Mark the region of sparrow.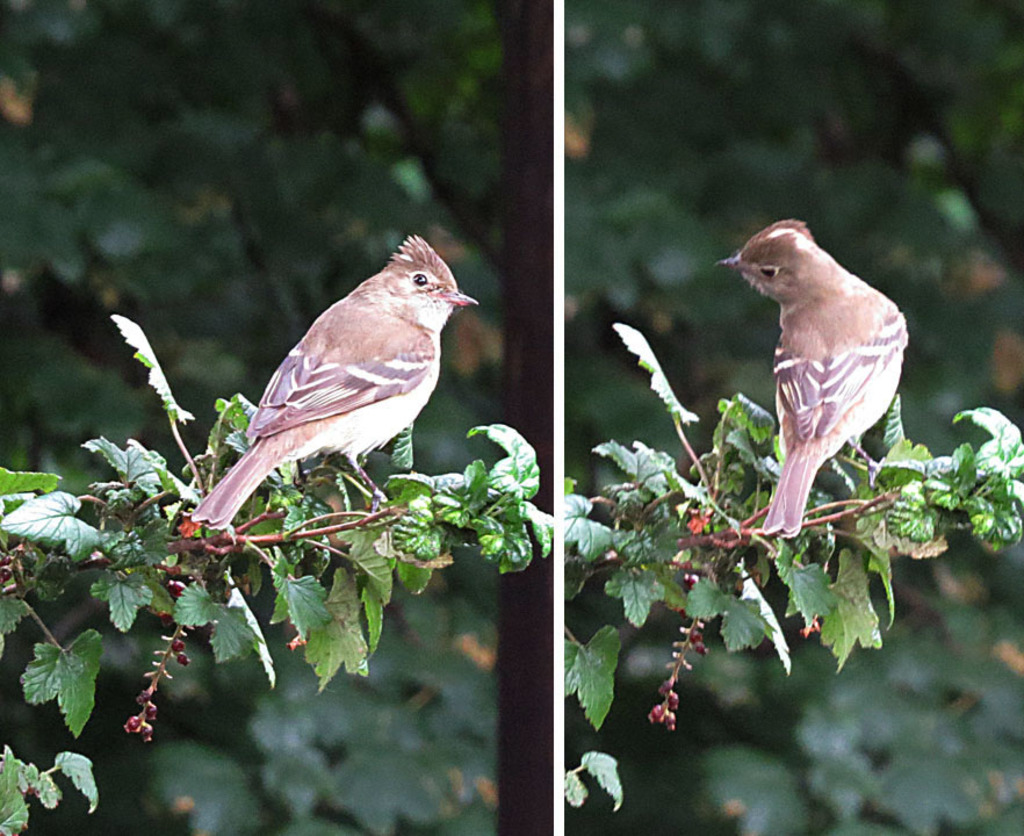
Region: 714,215,910,539.
